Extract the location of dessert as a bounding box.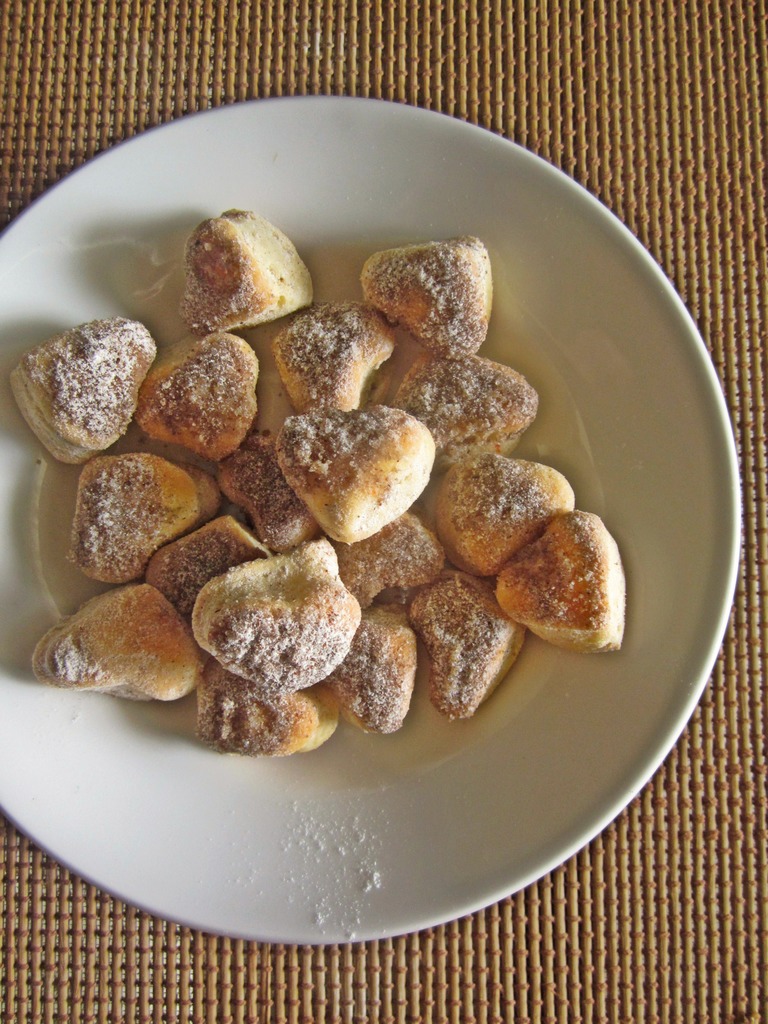
rect(328, 619, 415, 731).
